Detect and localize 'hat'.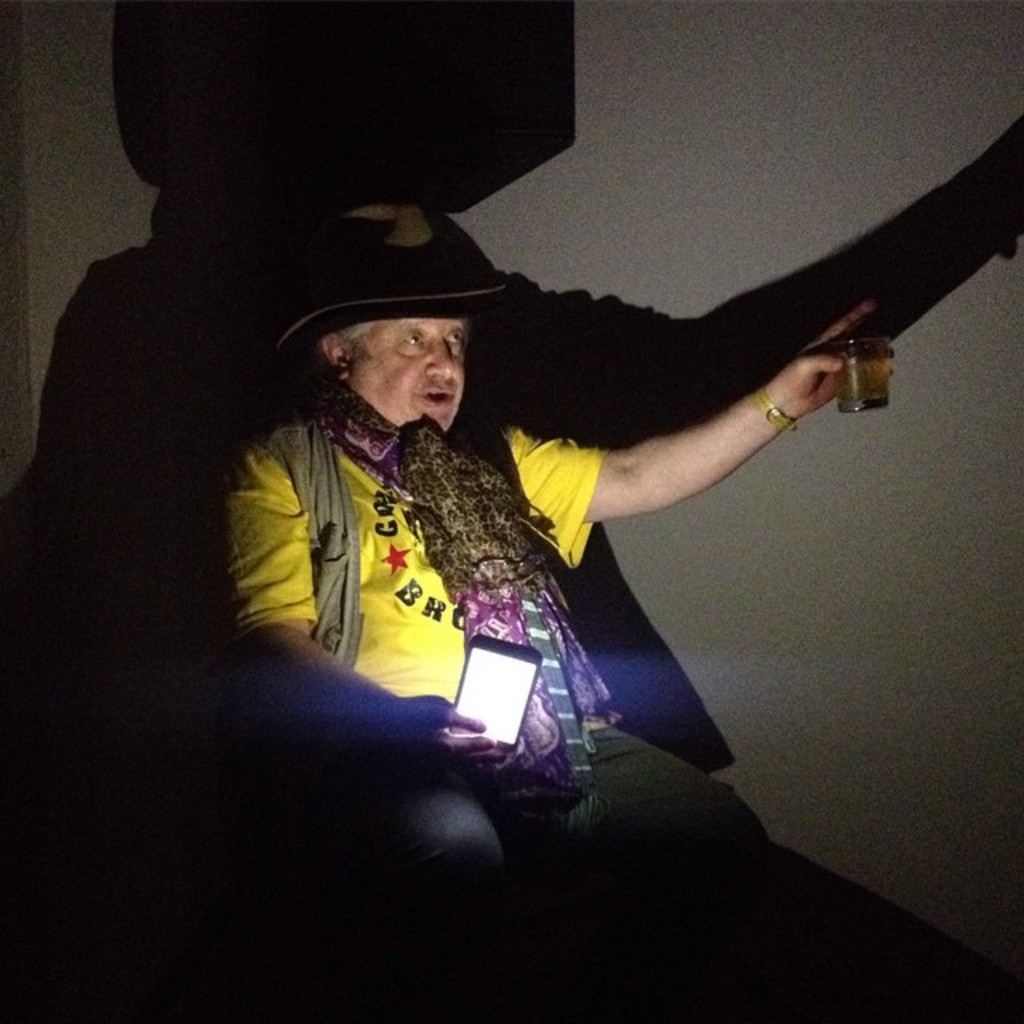
Localized at 272 200 514 366.
